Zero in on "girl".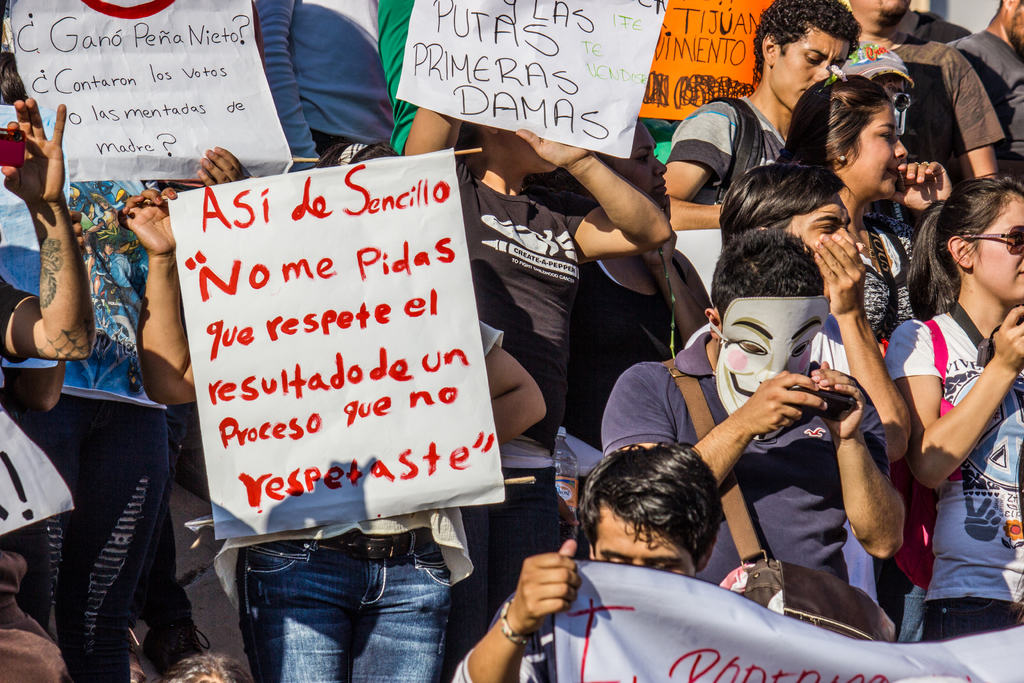
Zeroed in: select_region(879, 173, 1023, 645).
